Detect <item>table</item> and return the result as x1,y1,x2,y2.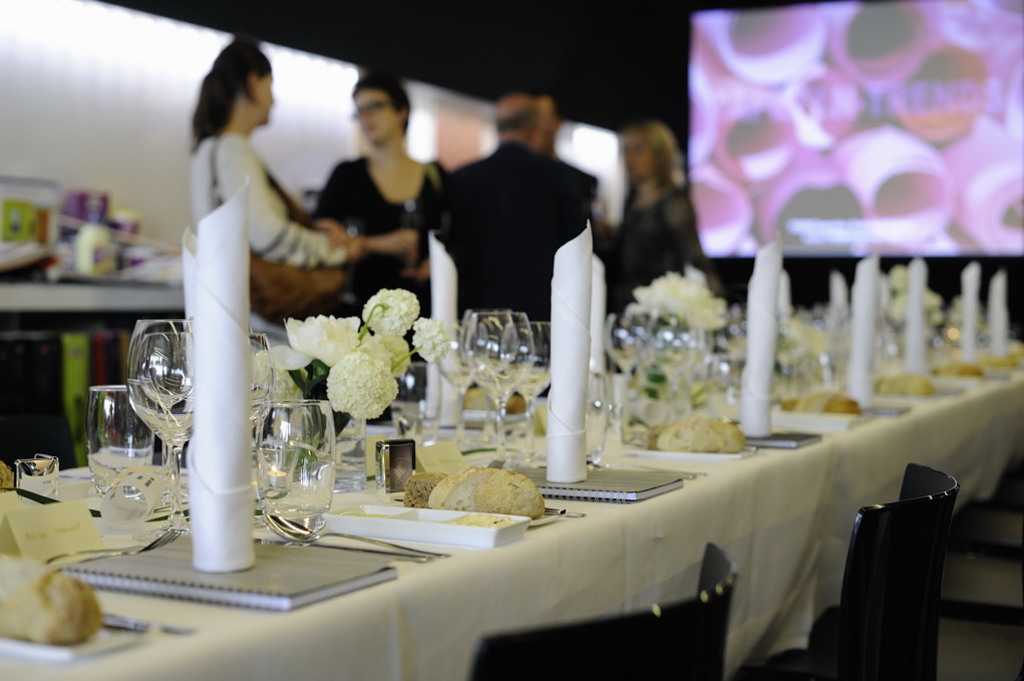
12,315,942,654.
